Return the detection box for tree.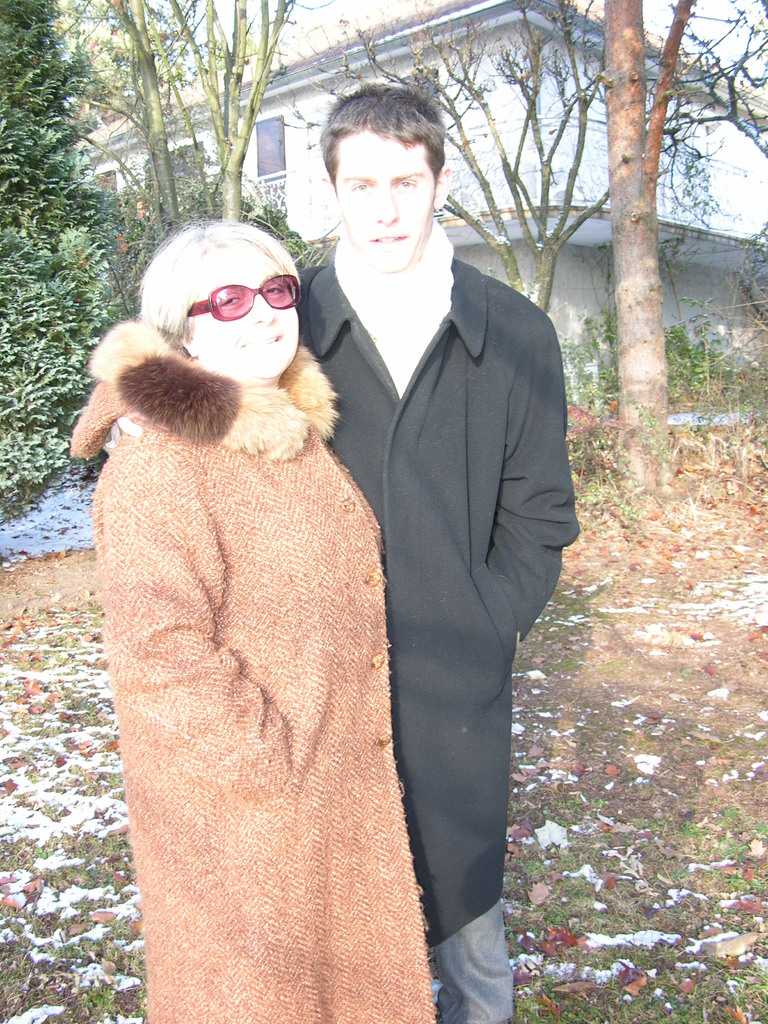
(596, 1, 701, 508).
